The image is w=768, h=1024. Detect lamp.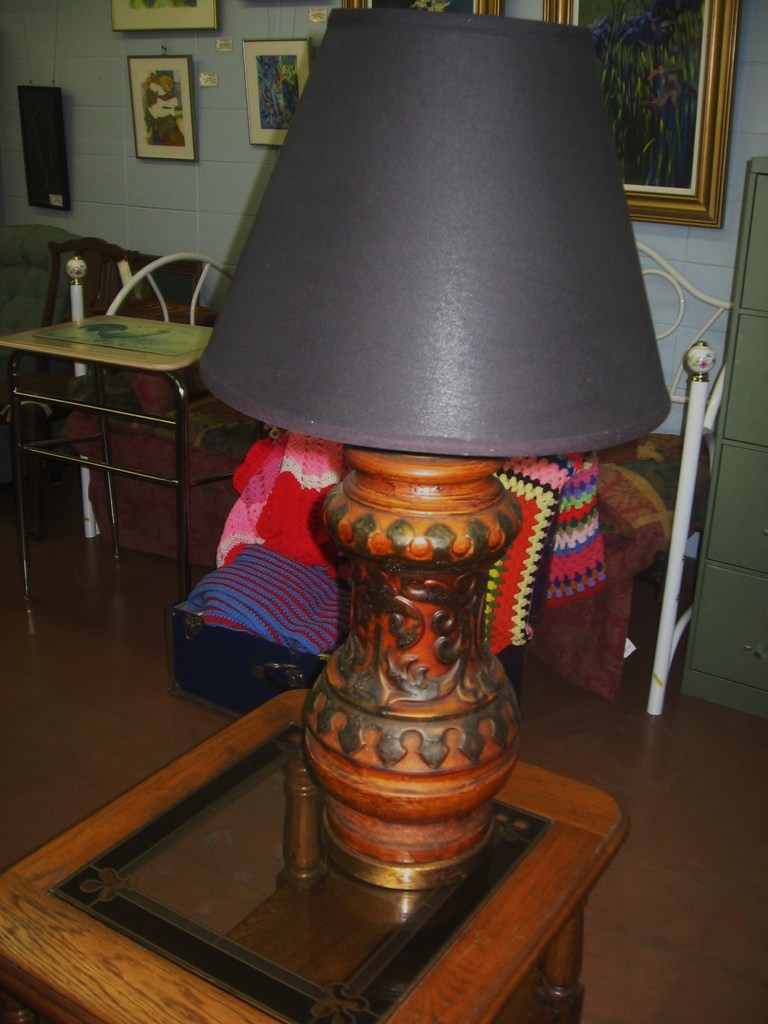
Detection: 181,92,708,931.
